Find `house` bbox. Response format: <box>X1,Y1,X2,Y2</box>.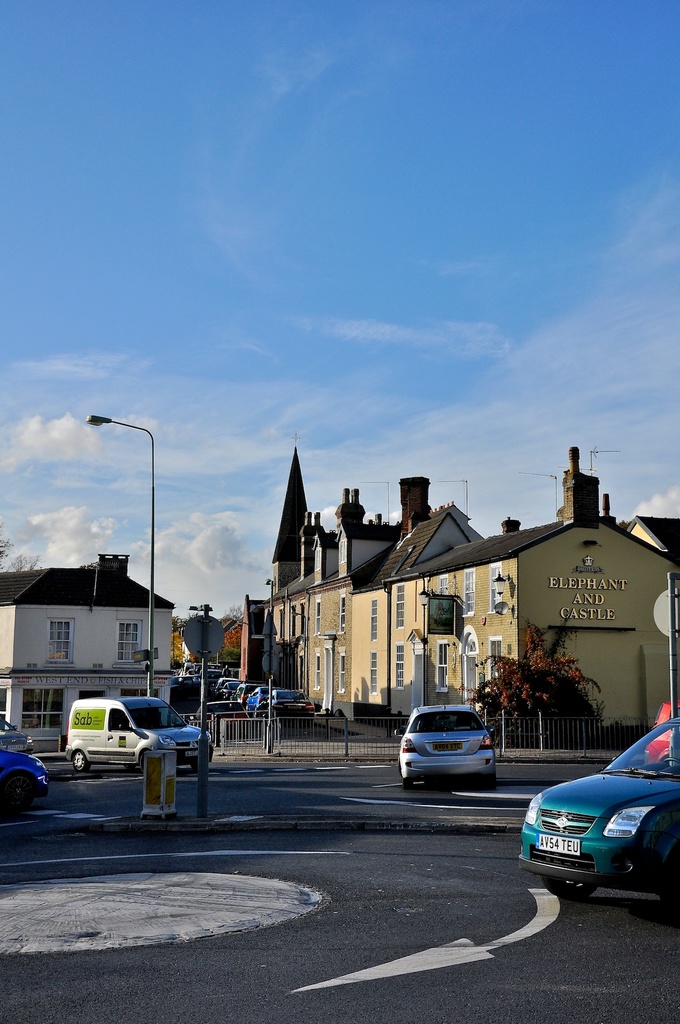
<box>260,440,400,710</box>.
